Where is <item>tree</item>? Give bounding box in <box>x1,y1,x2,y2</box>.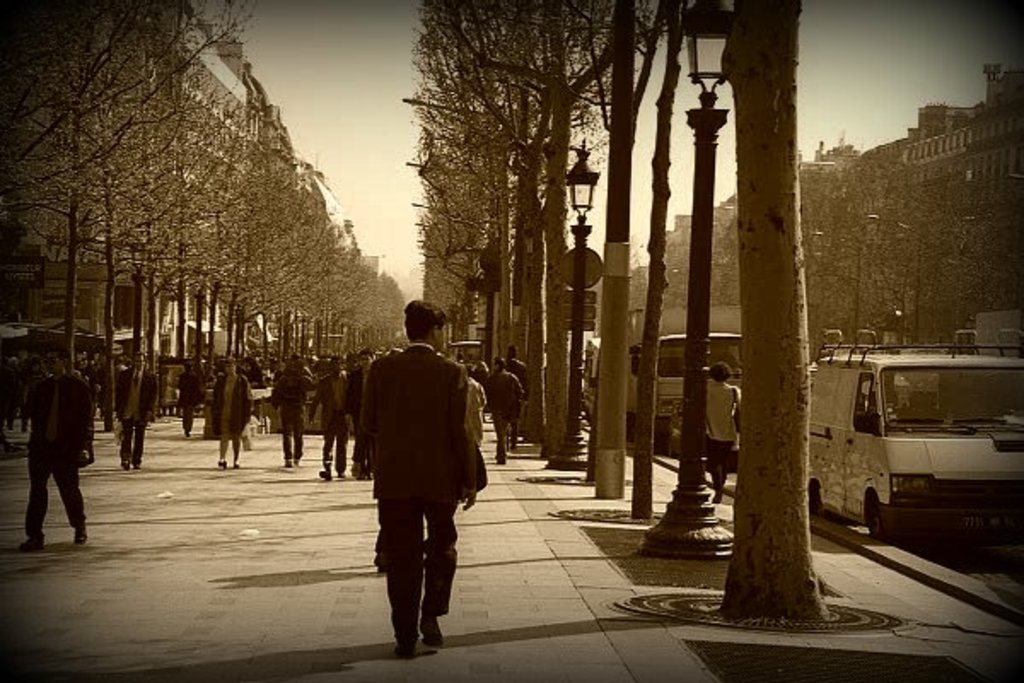
<box>418,0,546,444</box>.
